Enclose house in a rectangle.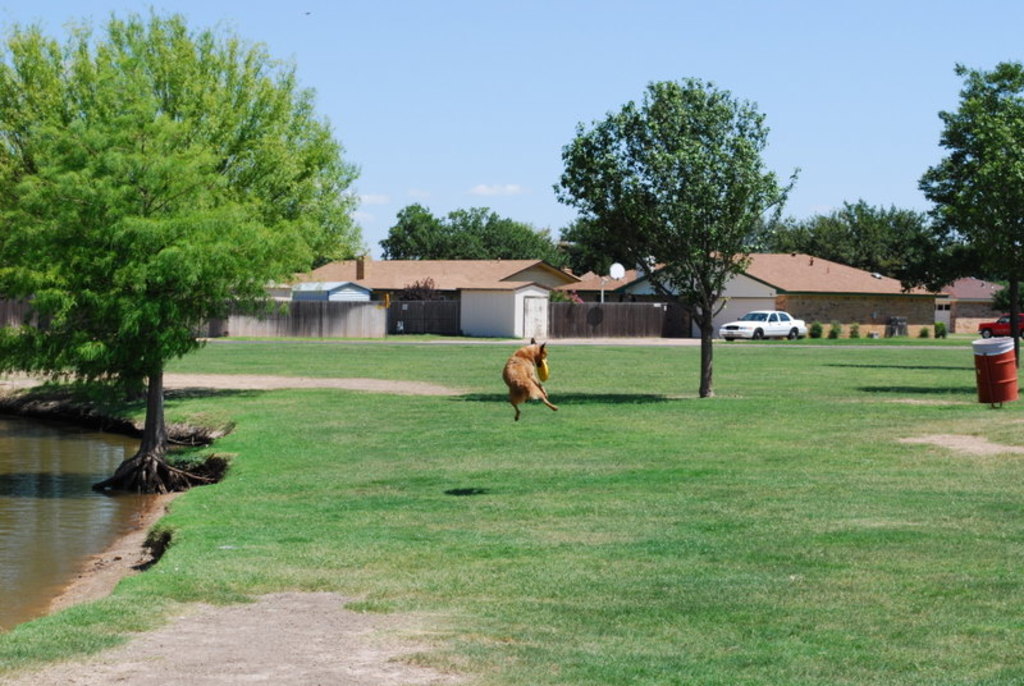
rect(180, 280, 394, 340).
